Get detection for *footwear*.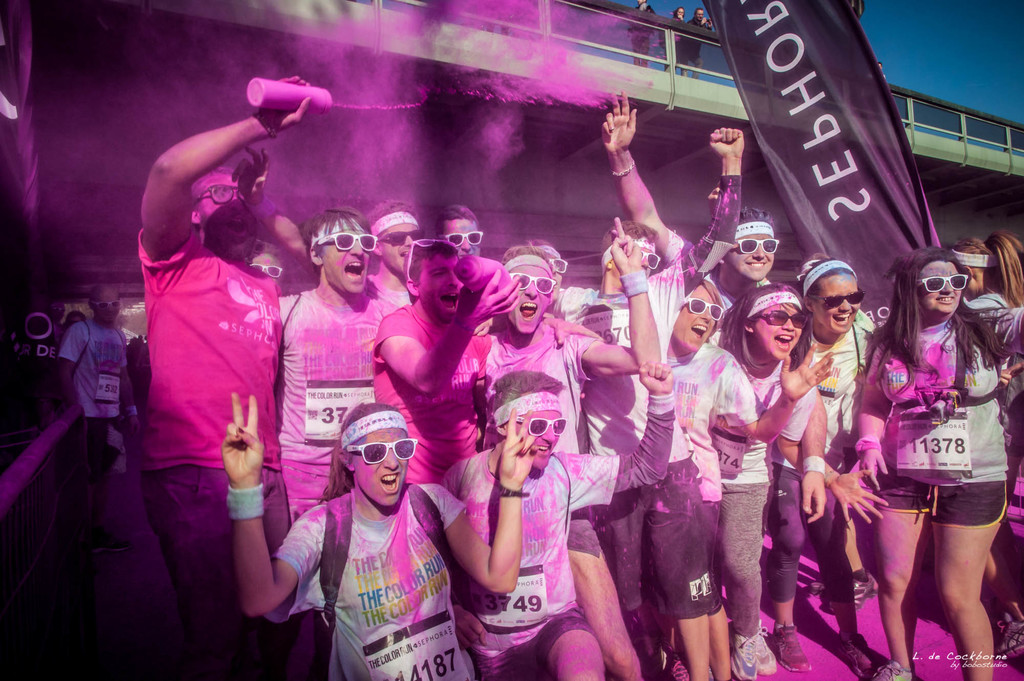
Detection: 771/621/815/674.
